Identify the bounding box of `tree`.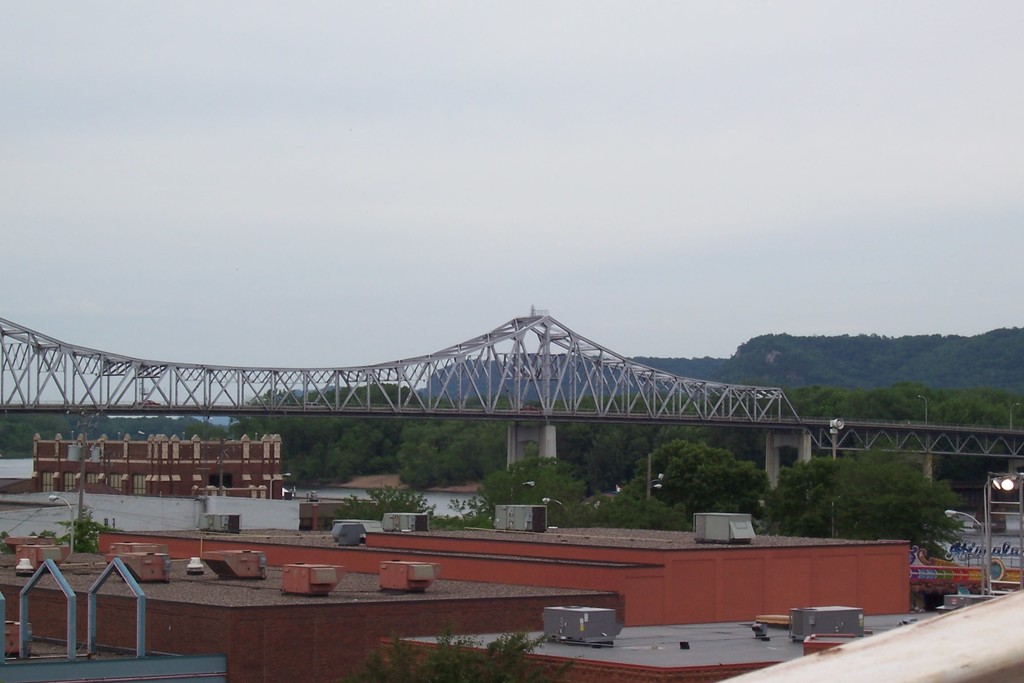
box=[775, 383, 931, 562].
